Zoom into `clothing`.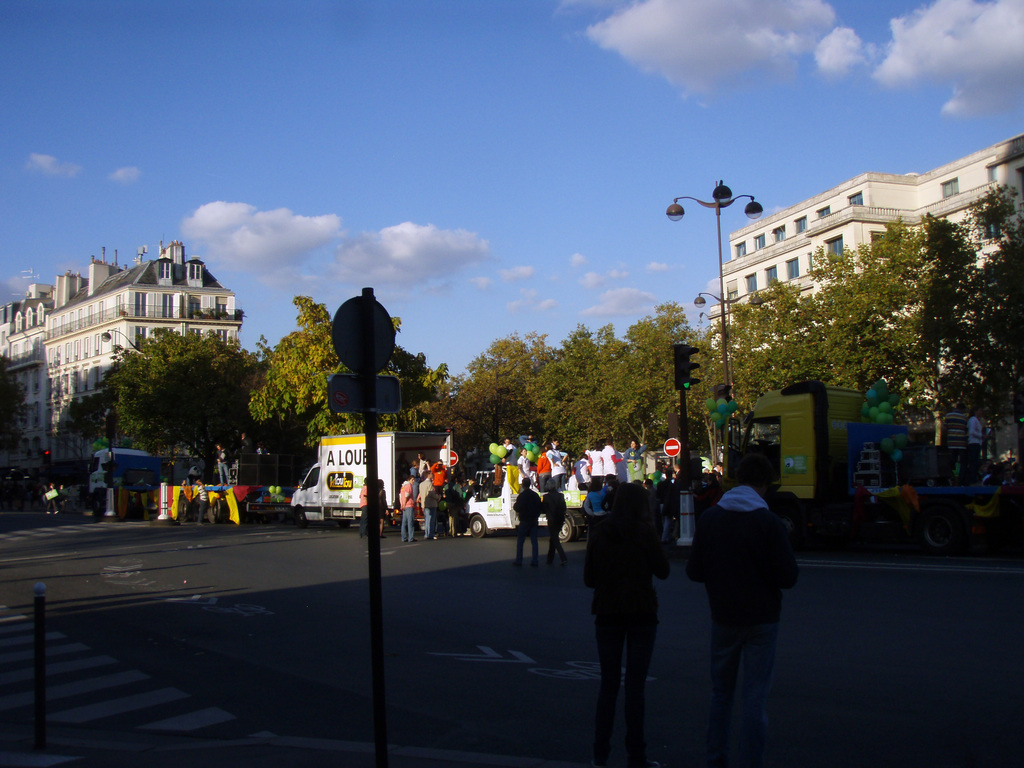
Zoom target: left=360, top=481, right=374, bottom=525.
